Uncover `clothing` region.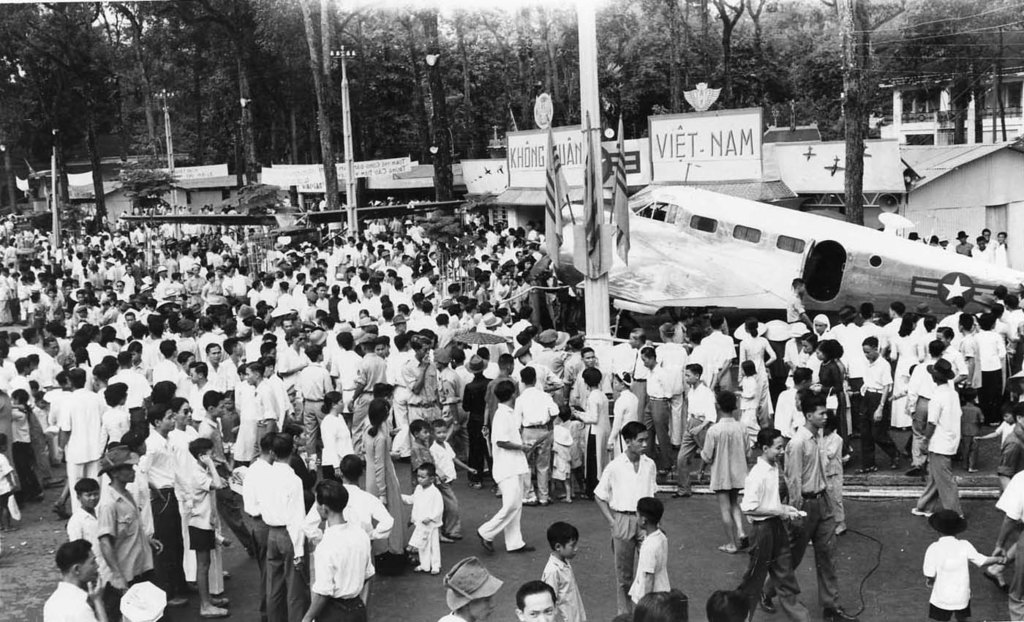
Uncovered: <bbox>601, 384, 645, 441</bbox>.
